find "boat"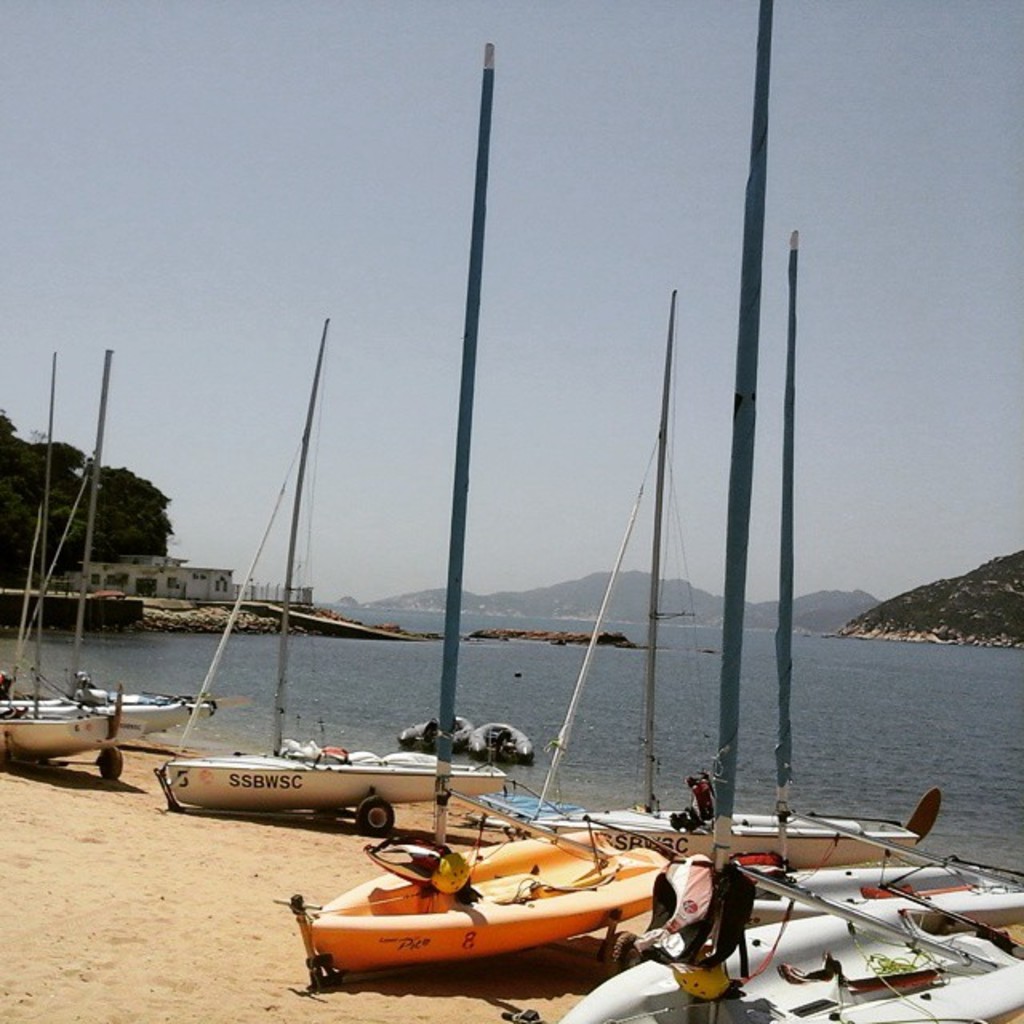
155, 318, 506, 835
